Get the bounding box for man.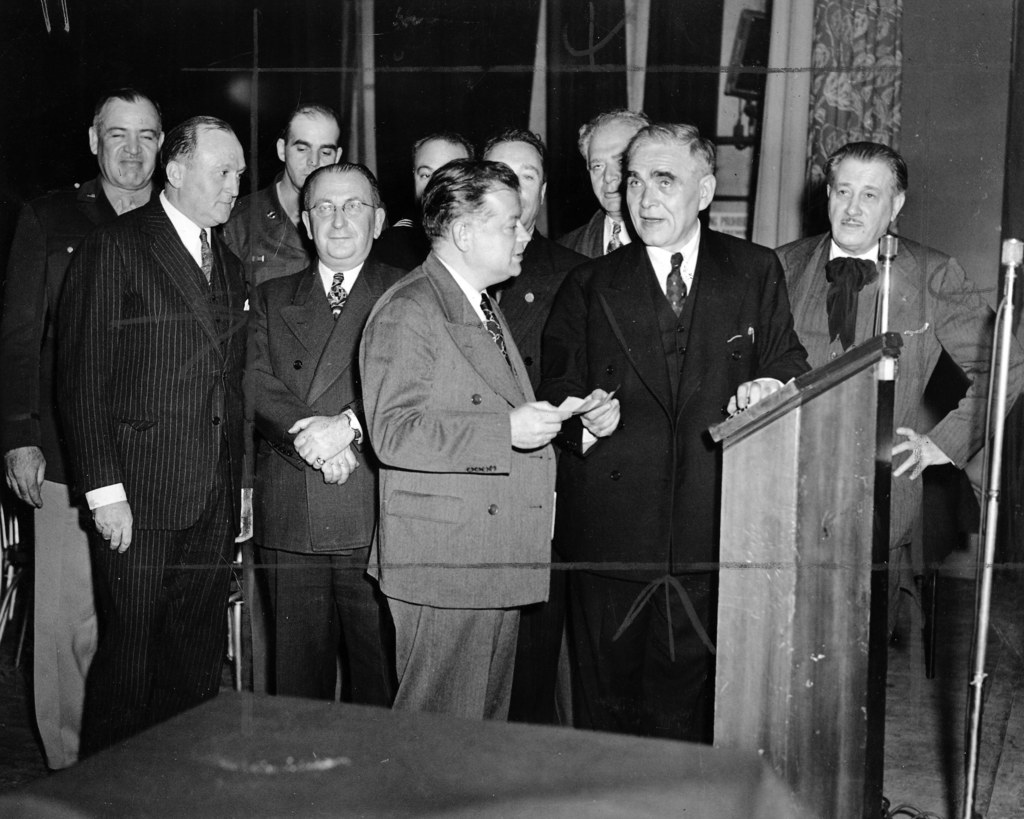
(x1=774, y1=143, x2=1023, y2=642).
